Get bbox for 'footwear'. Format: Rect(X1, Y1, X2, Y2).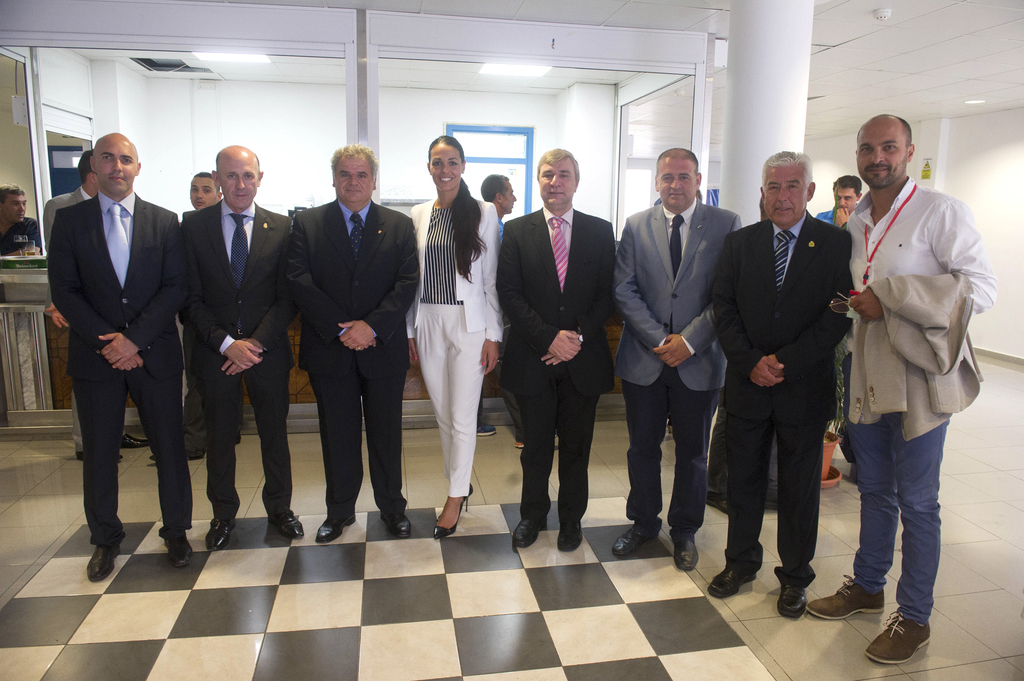
Rect(709, 558, 764, 603).
